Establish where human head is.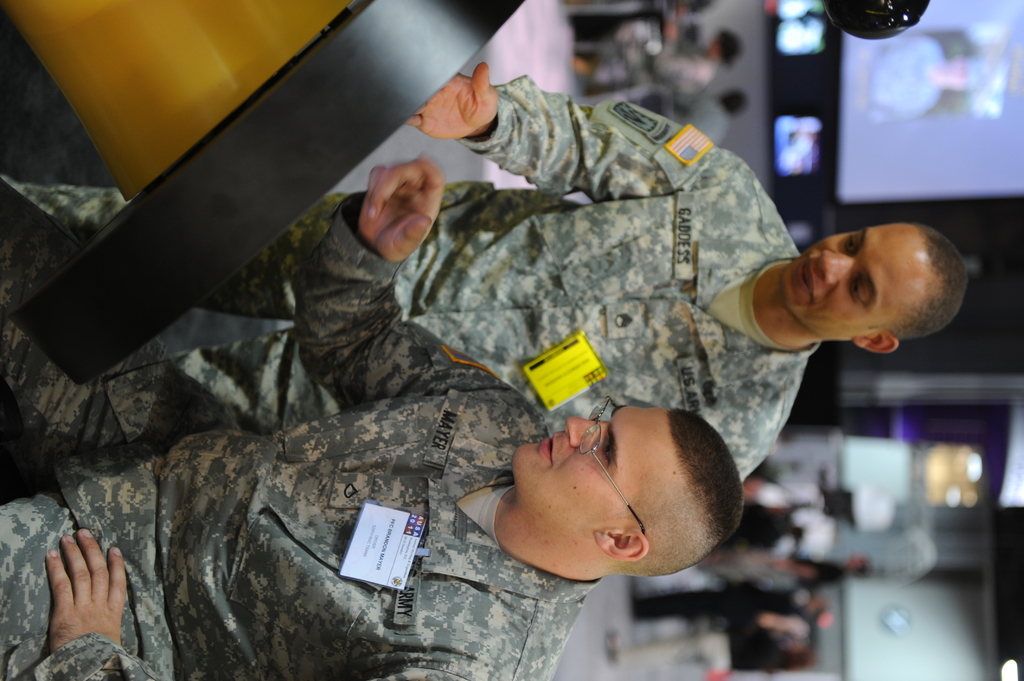
Established at locate(705, 31, 742, 67).
